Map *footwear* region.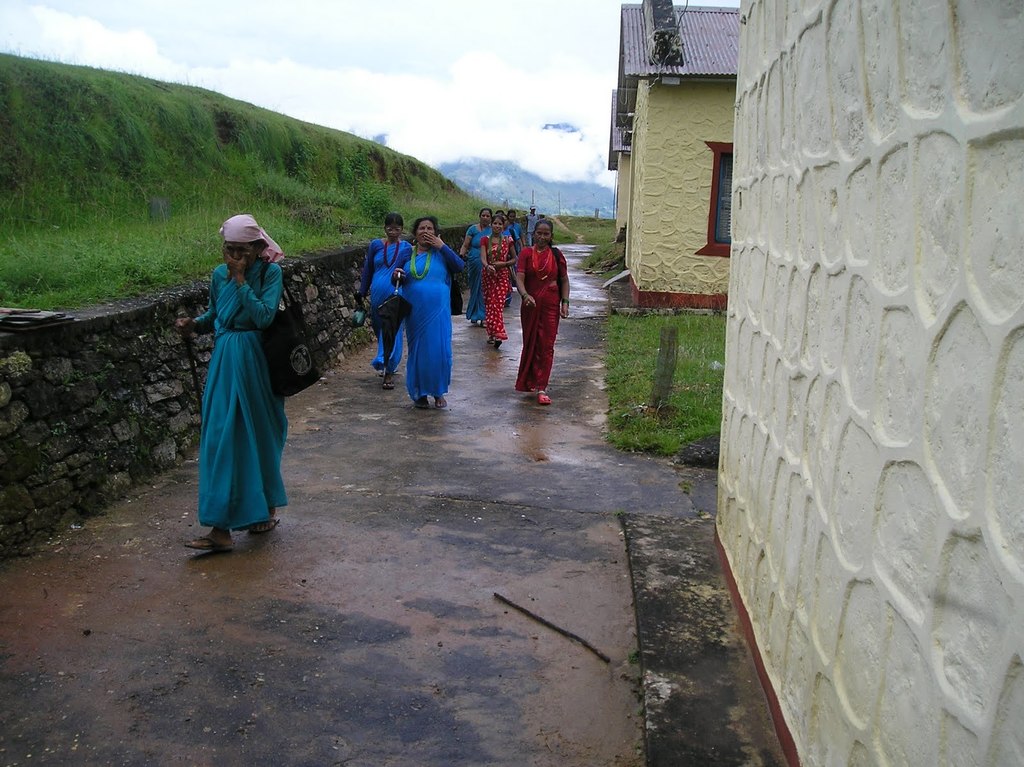
Mapped to 183,535,234,553.
